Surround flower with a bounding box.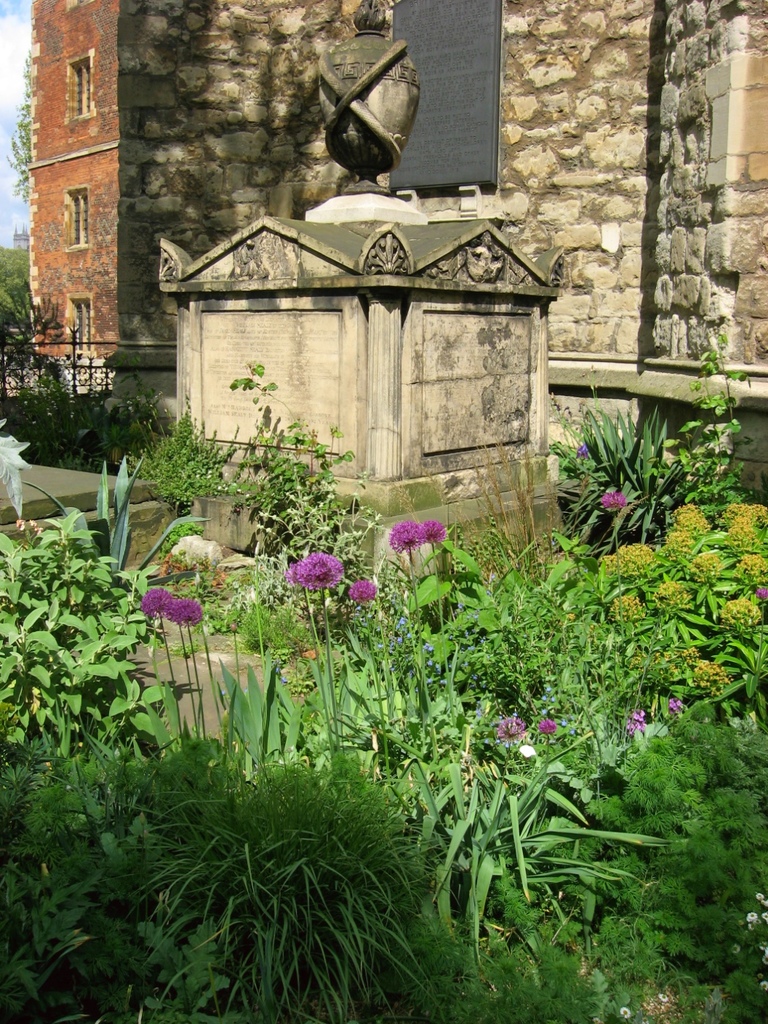
l=164, t=592, r=199, b=624.
